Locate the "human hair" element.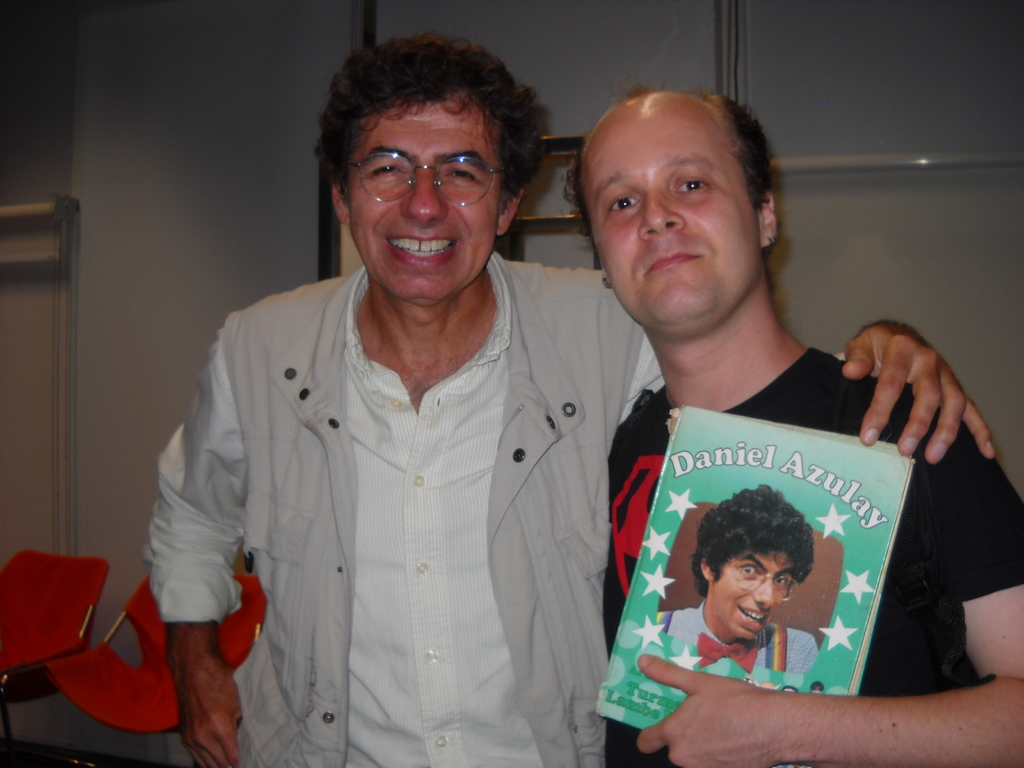
Element bbox: {"left": 577, "top": 79, "right": 779, "bottom": 265}.
